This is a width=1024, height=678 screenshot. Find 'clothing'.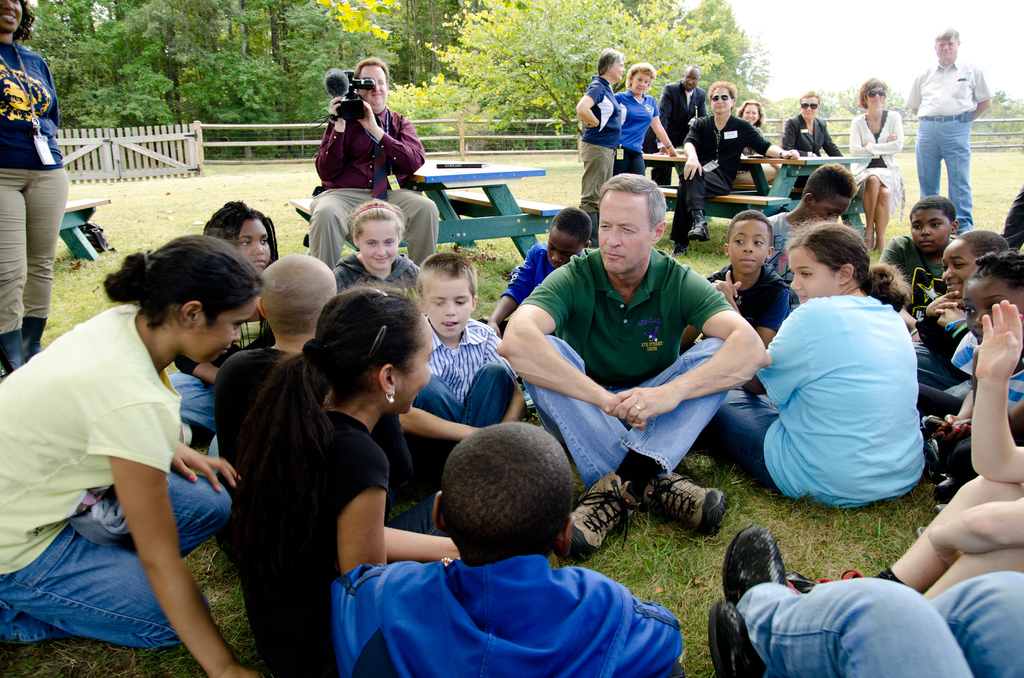
Bounding box: bbox(209, 344, 417, 504).
